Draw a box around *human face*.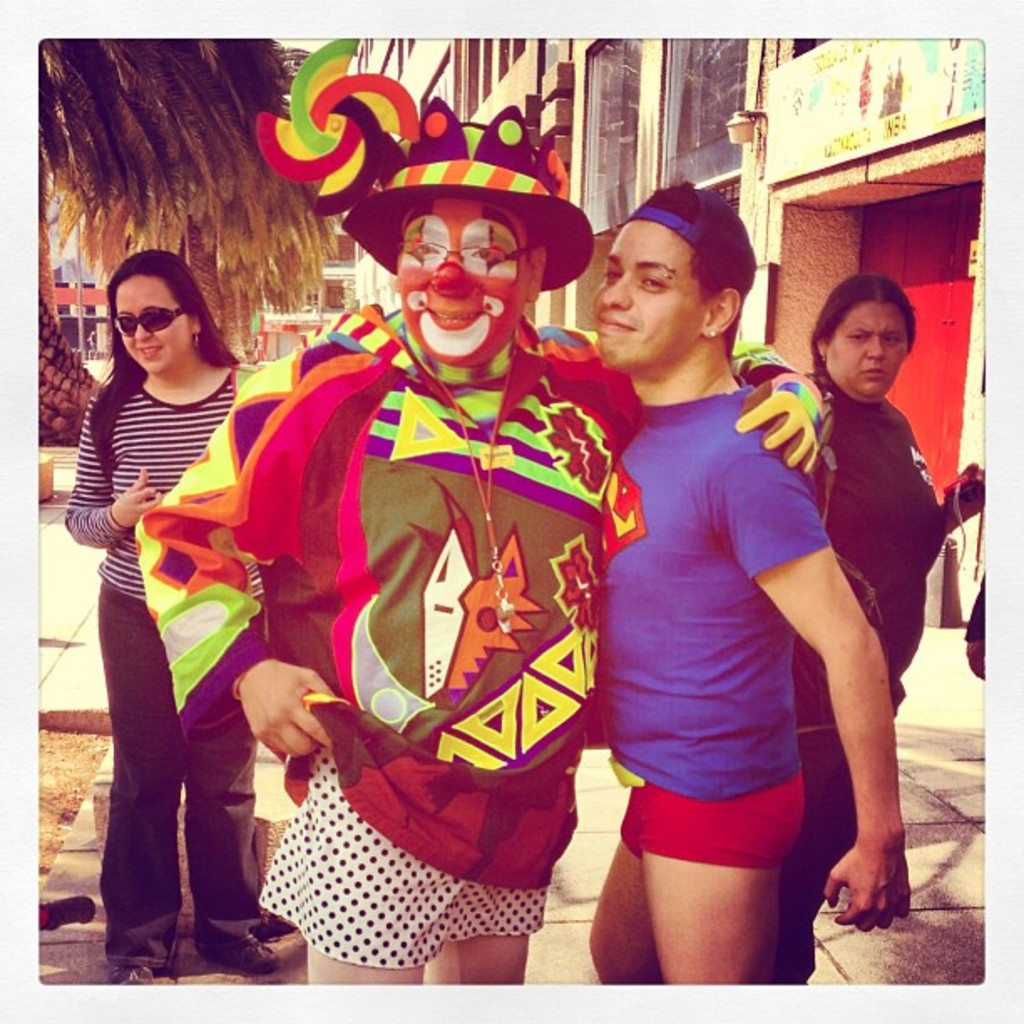
locate(110, 266, 194, 380).
